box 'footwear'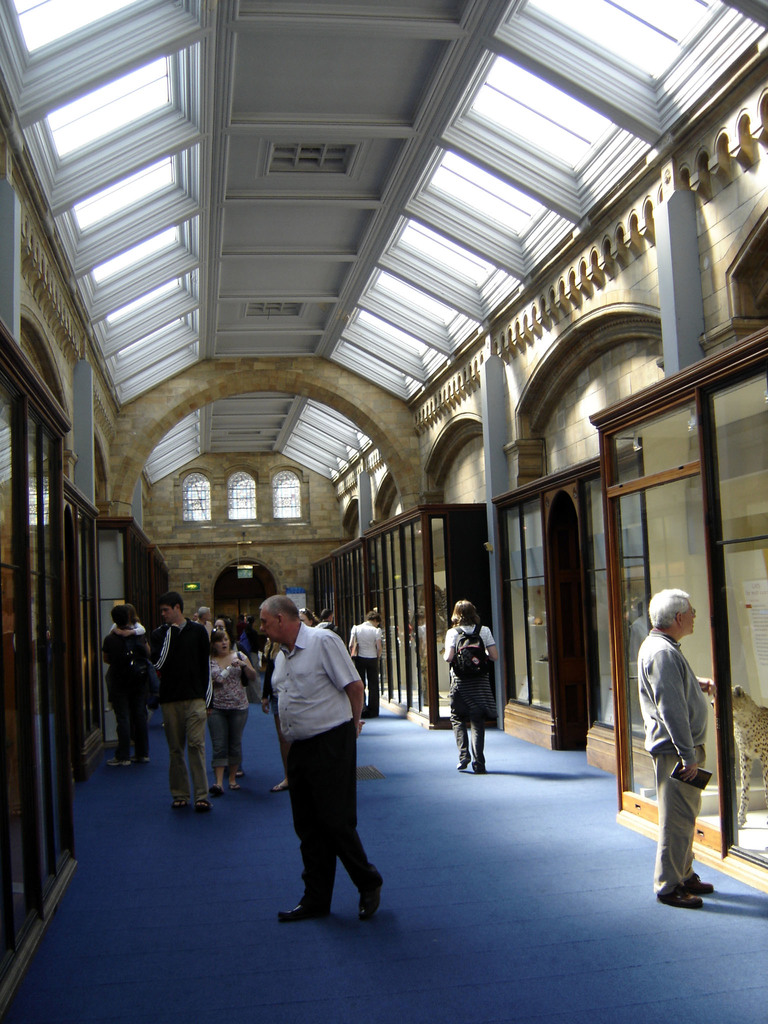
(left=682, top=875, right=711, bottom=891)
